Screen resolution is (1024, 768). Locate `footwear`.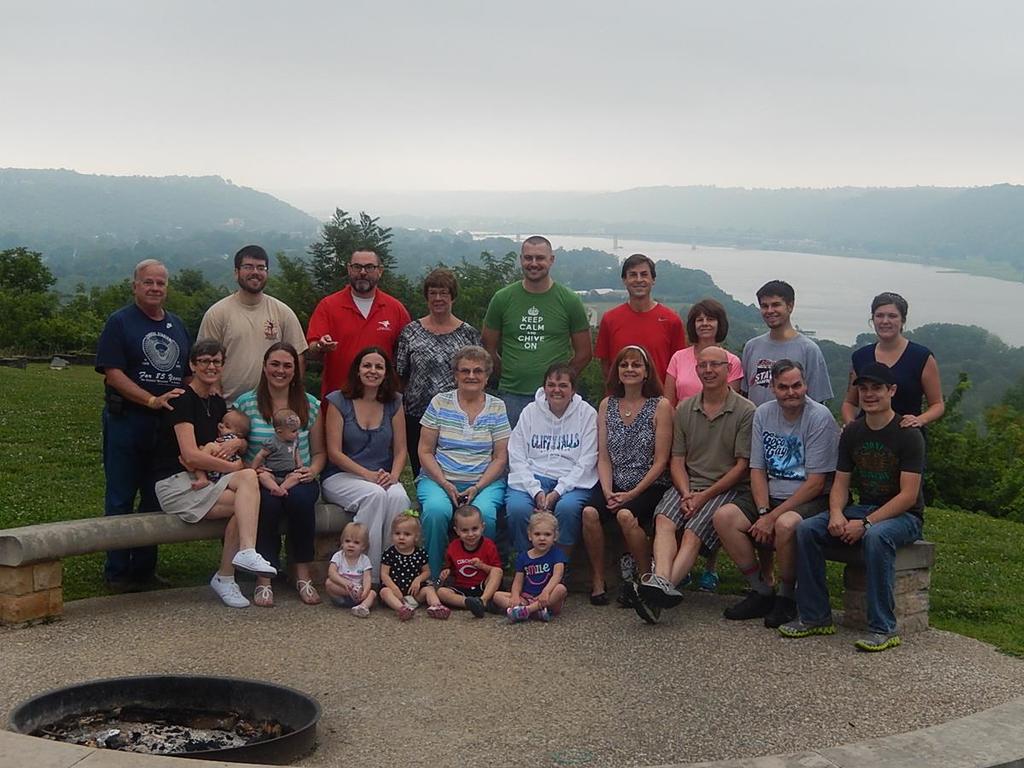
[250, 583, 274, 608].
